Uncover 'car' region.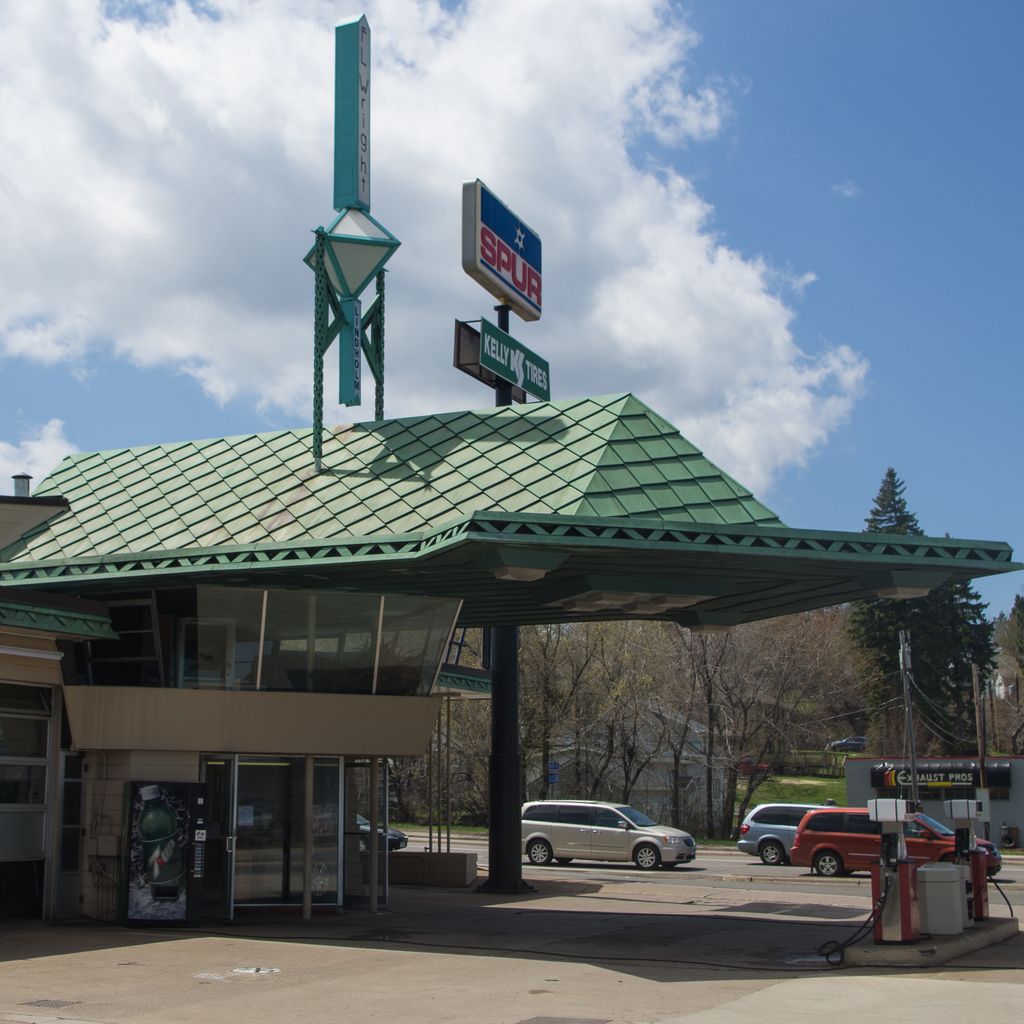
Uncovered: 733 797 826 867.
